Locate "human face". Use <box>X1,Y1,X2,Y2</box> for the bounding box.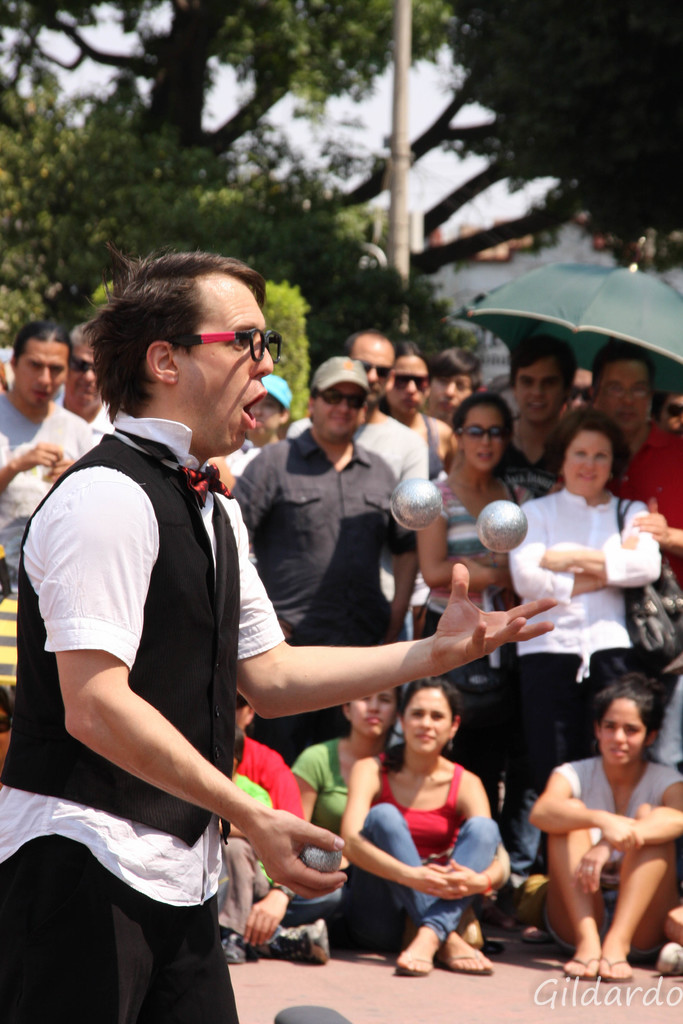
<box>598,699,643,762</box>.
